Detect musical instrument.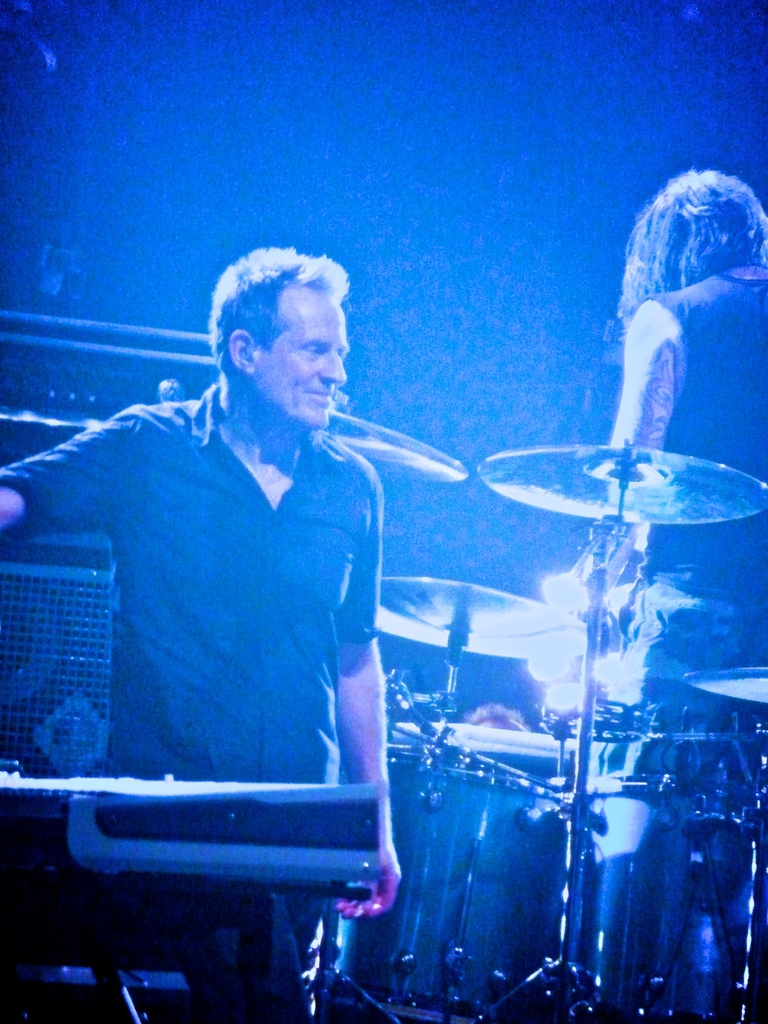
Detected at bbox=(691, 662, 756, 696).
